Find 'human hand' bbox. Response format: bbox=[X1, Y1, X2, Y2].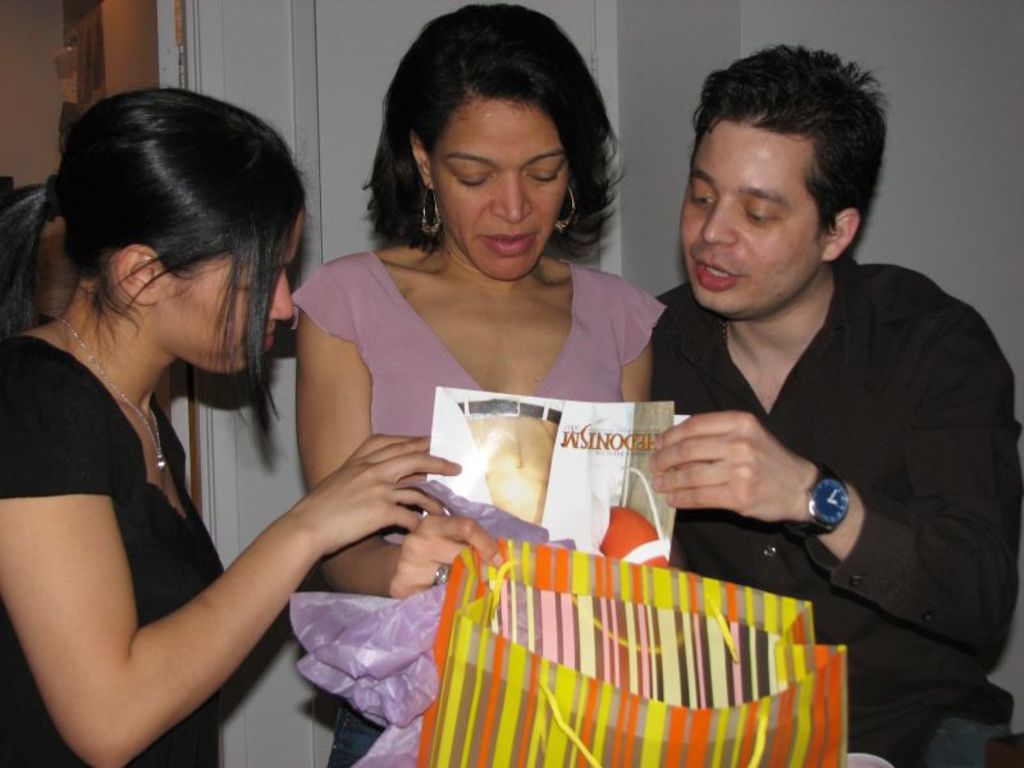
bbox=[385, 512, 506, 604].
